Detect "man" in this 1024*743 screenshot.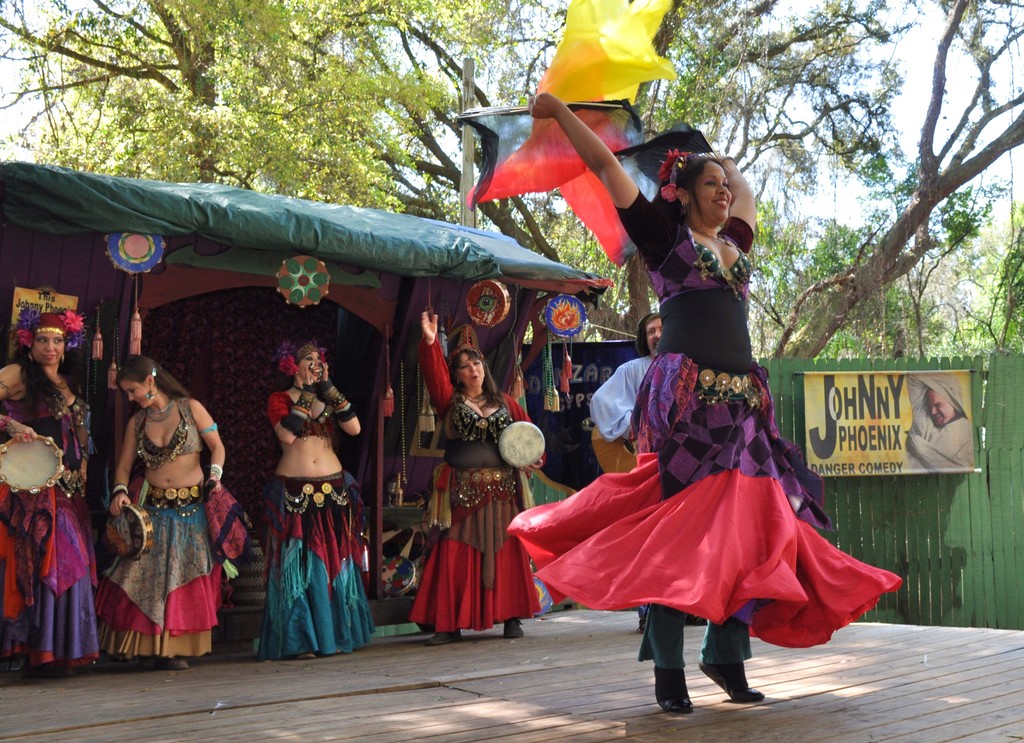
Detection: [588,310,661,633].
